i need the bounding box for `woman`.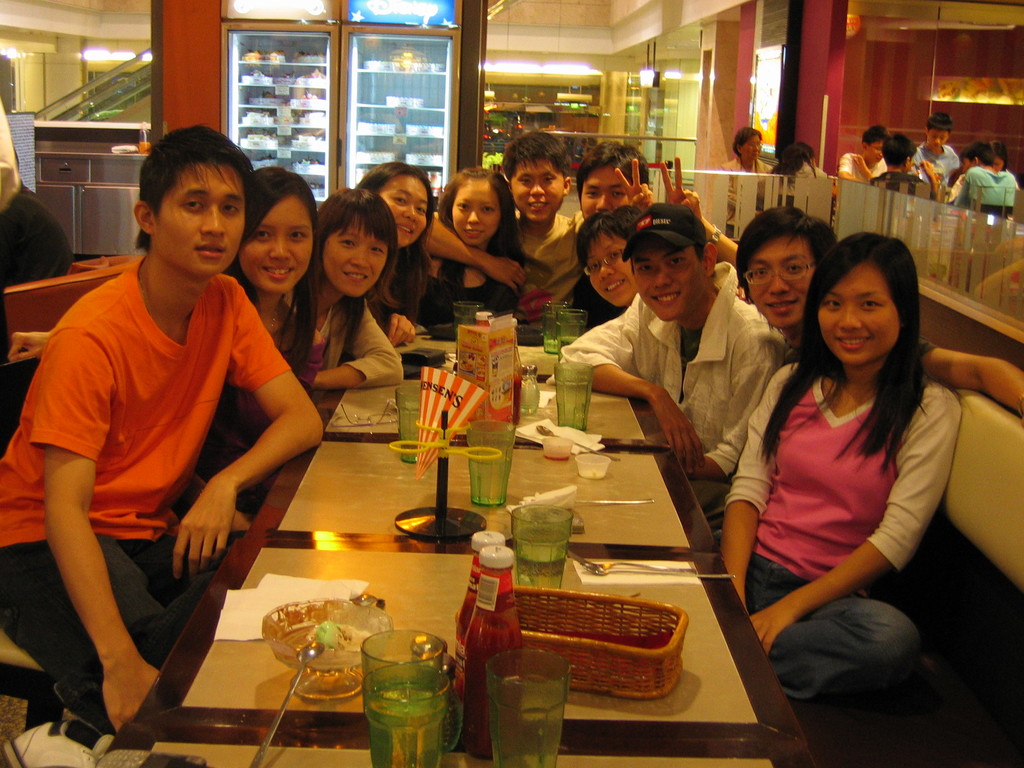
Here it is: 0 185 411 399.
